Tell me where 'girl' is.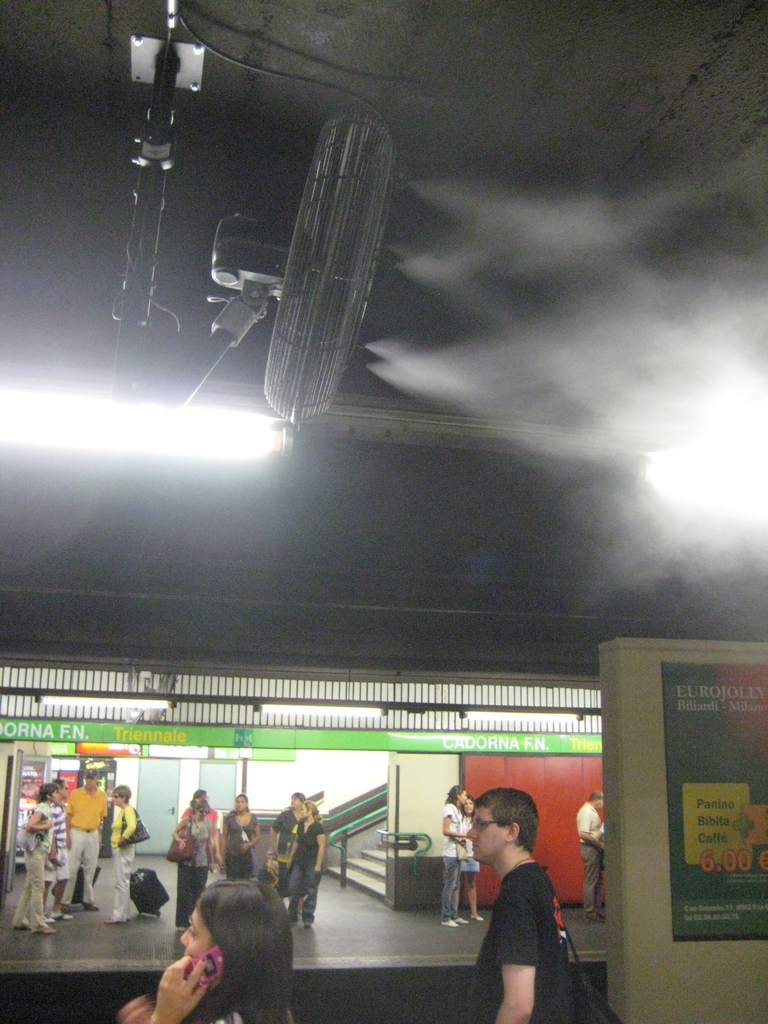
'girl' is at pyautogui.locateOnScreen(13, 783, 53, 937).
